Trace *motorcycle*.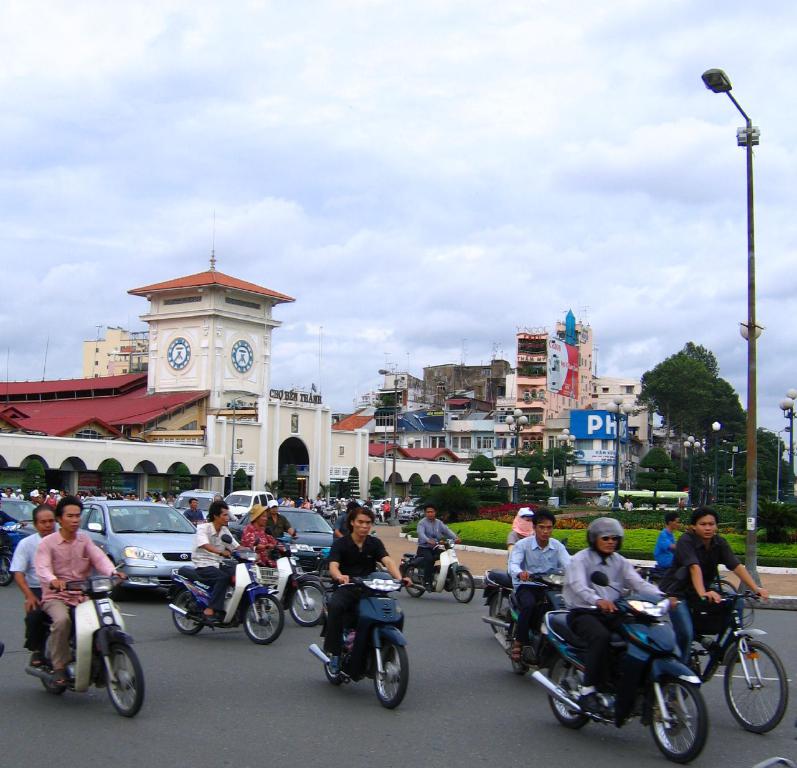
Traced to {"x1": 8, "y1": 575, "x2": 144, "y2": 724}.
